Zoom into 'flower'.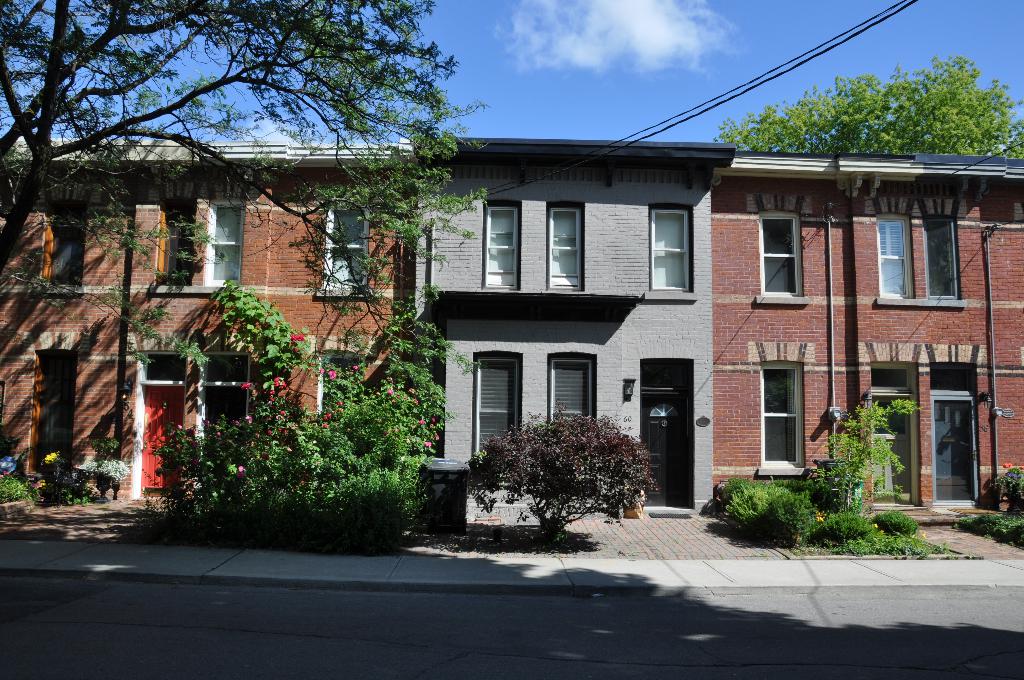
Zoom target: left=323, top=411, right=331, bottom=423.
